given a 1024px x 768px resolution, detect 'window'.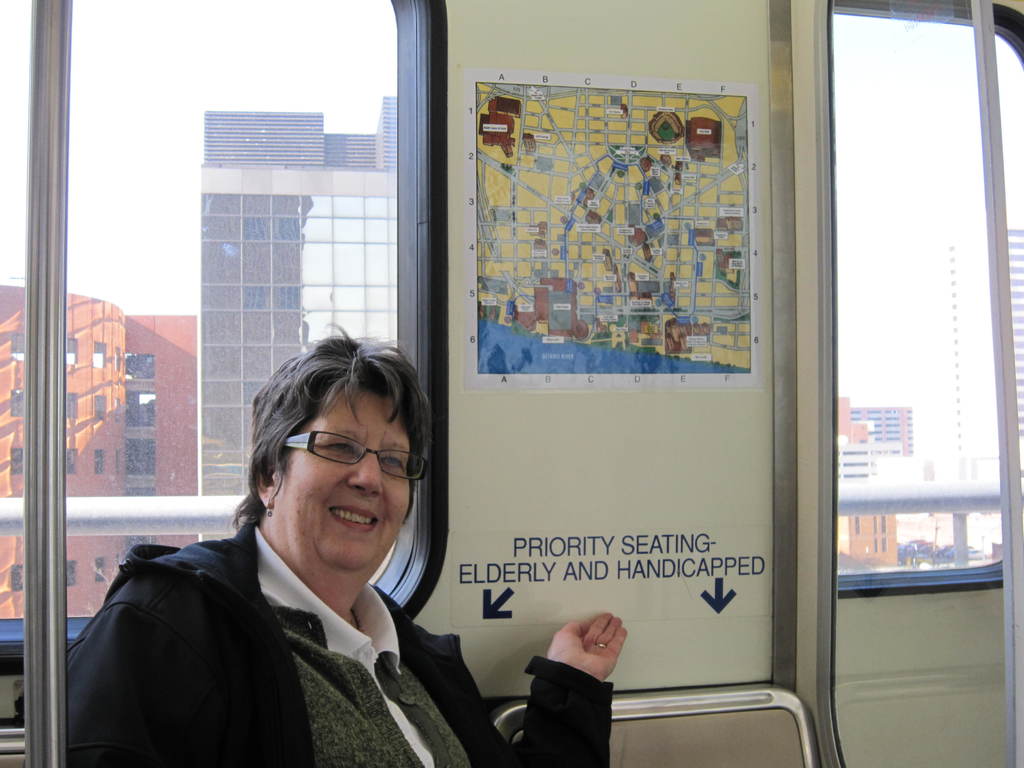
{"x1": 9, "y1": 445, "x2": 28, "y2": 472}.
